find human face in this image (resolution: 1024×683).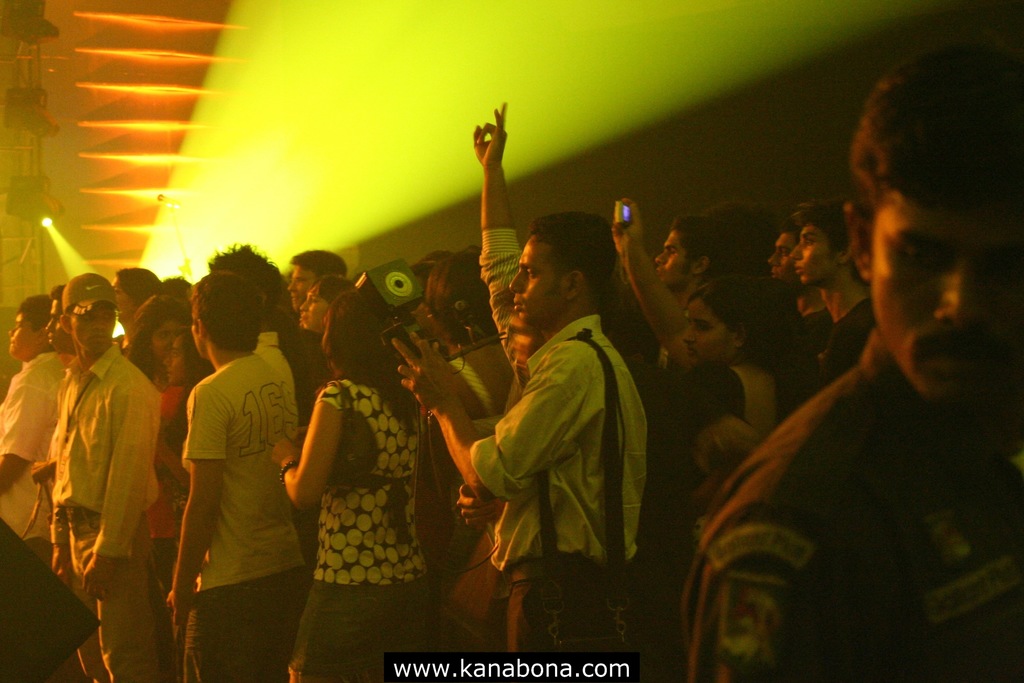
{"left": 657, "top": 233, "right": 689, "bottom": 281}.
